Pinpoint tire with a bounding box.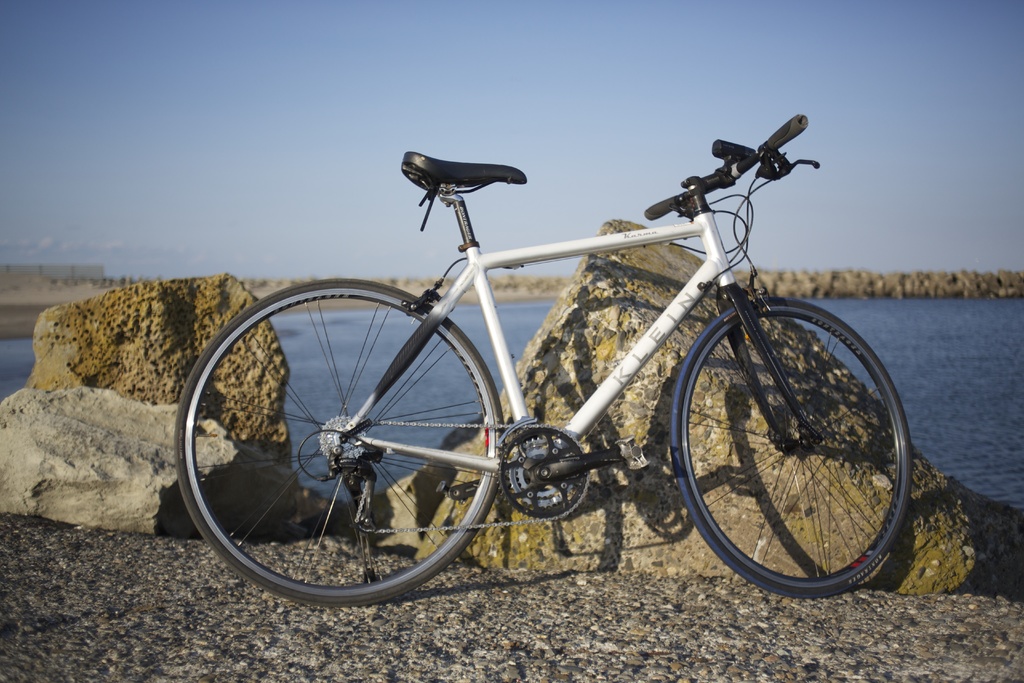
[left=166, top=278, right=505, bottom=600].
